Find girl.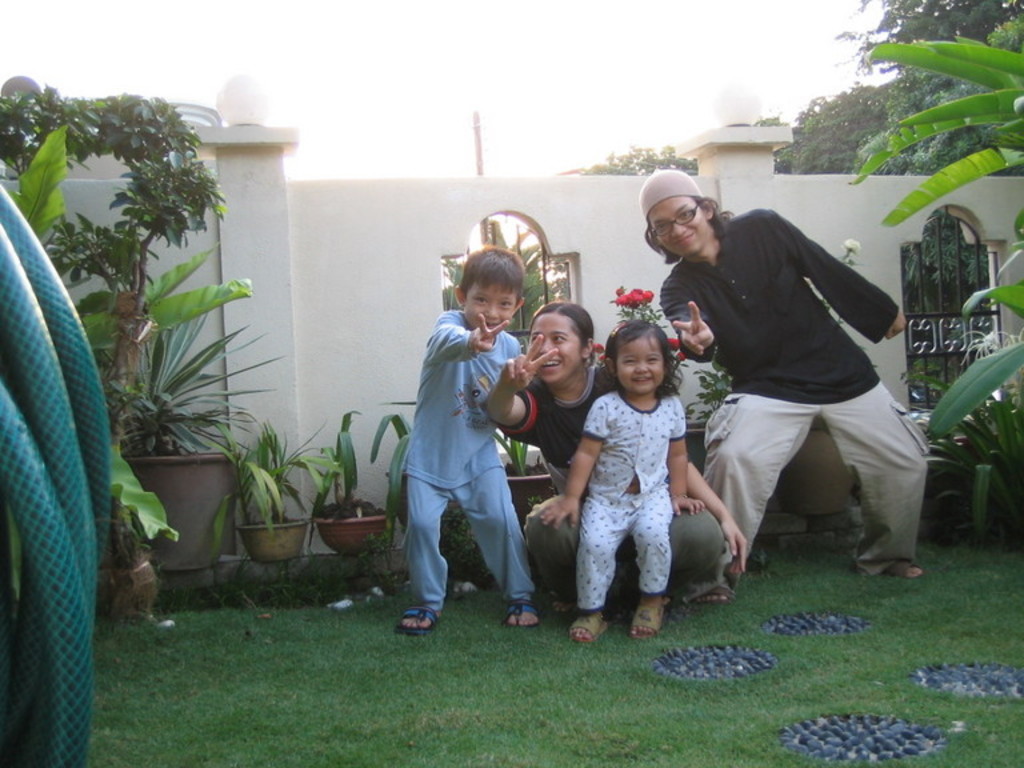
(541,320,704,649).
